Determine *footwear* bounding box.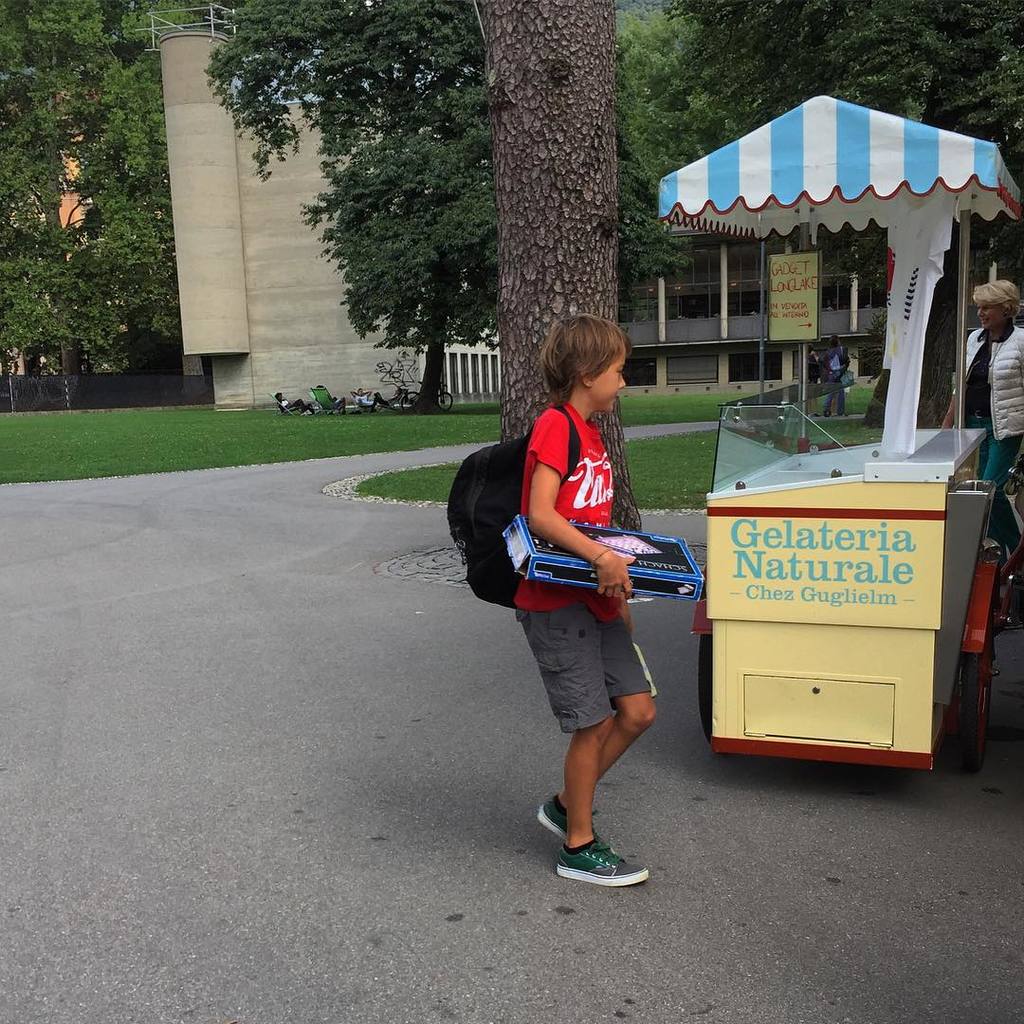
Determined: 543:815:659:901.
